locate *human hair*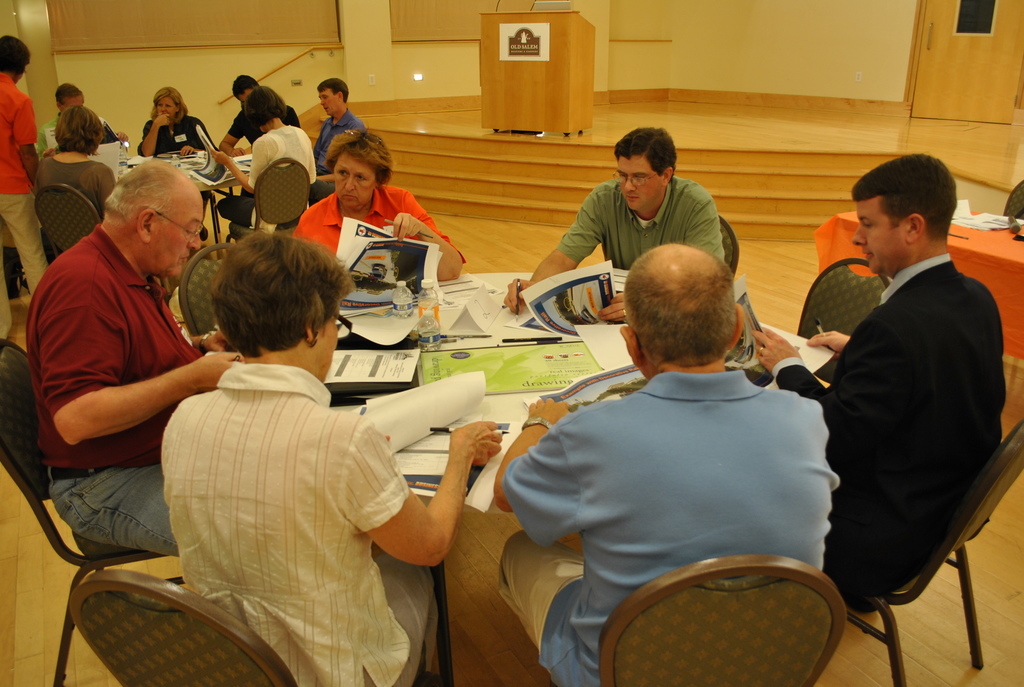
x1=852 y1=151 x2=959 y2=239
